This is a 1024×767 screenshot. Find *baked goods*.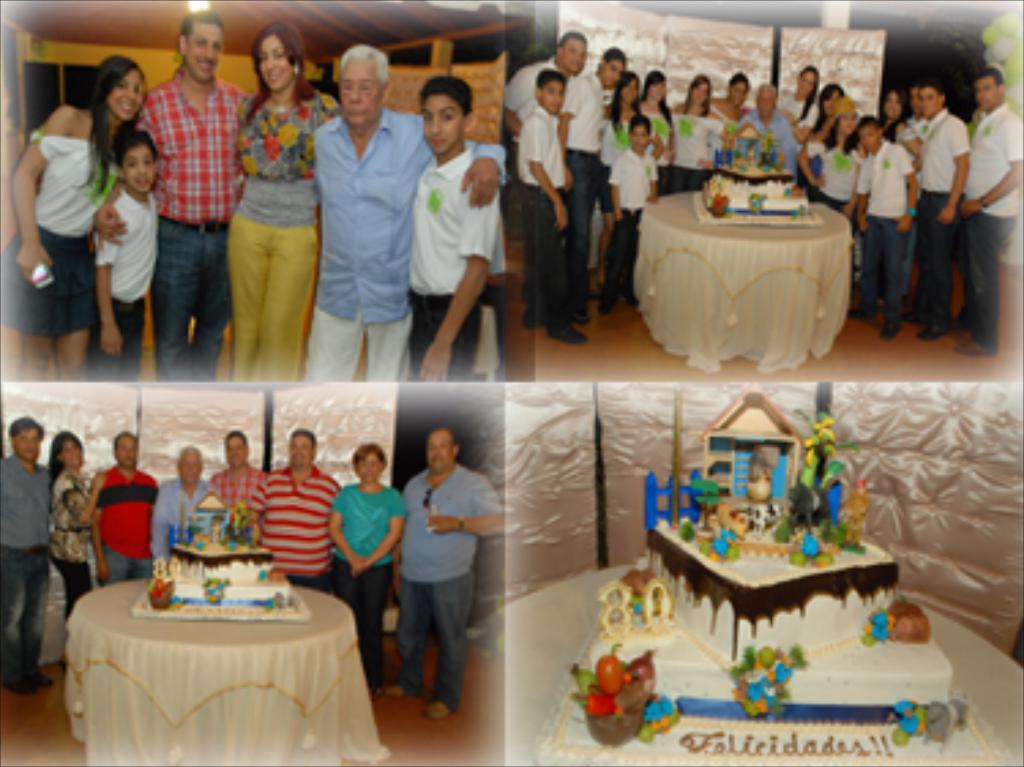
Bounding box: locate(688, 128, 833, 229).
